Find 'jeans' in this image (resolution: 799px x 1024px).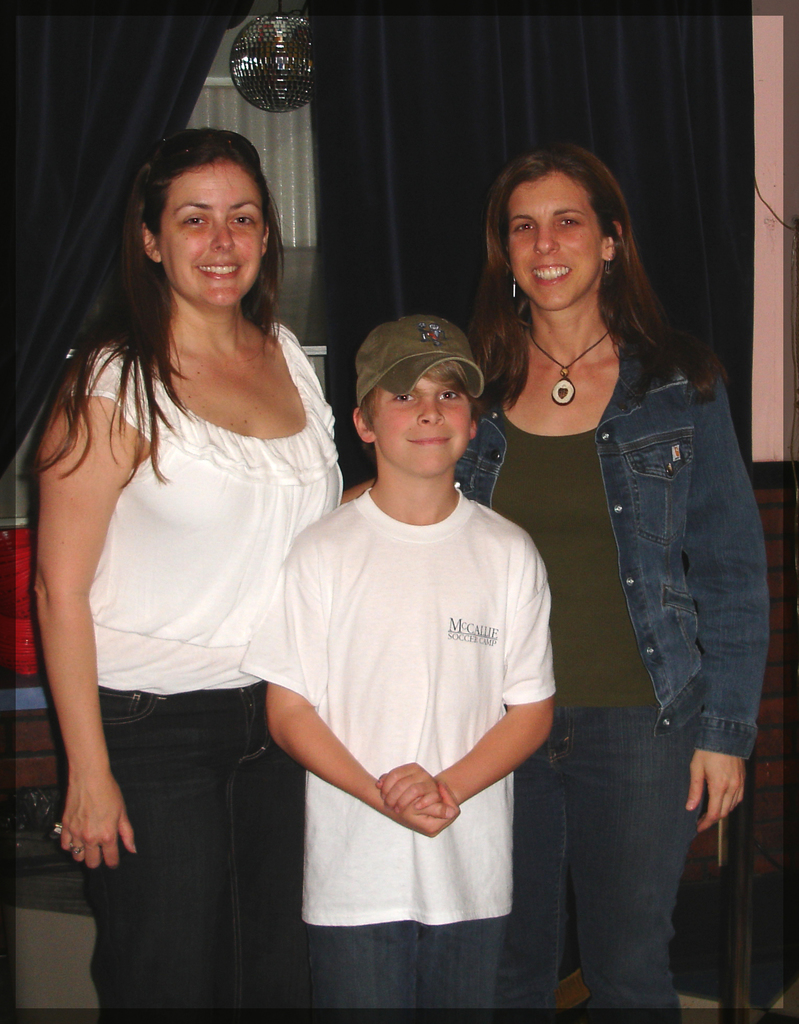
[314, 917, 510, 1019].
